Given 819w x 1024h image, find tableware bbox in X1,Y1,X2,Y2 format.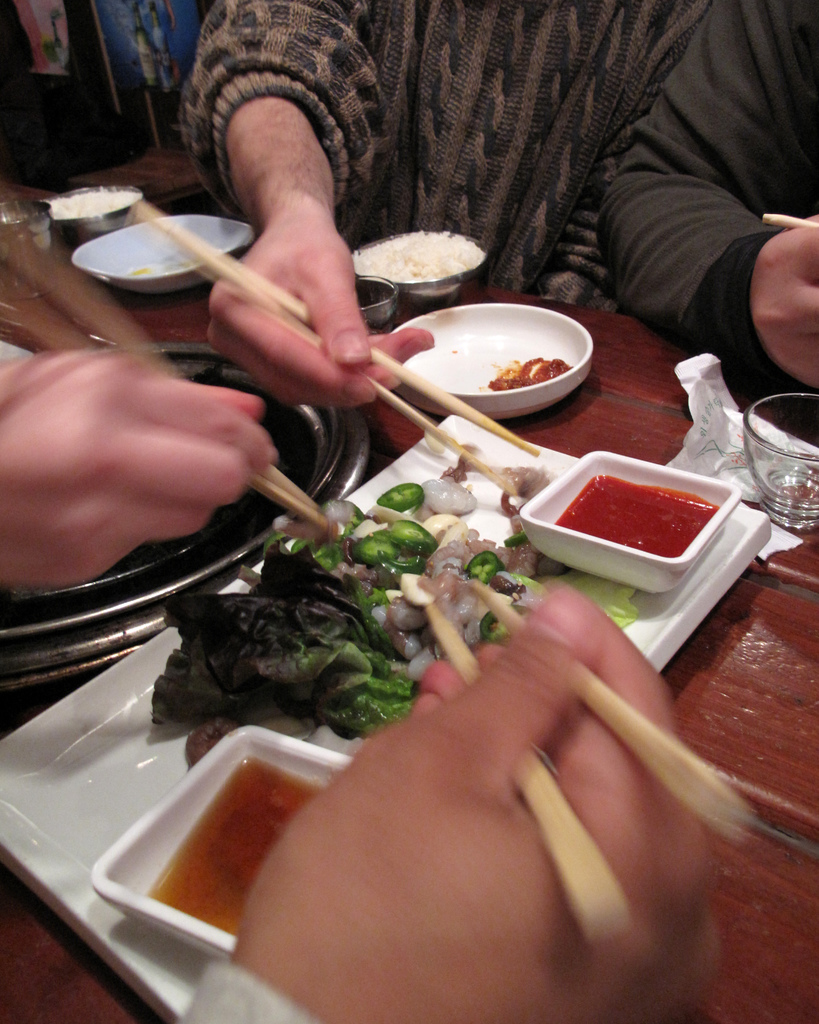
418,589,631,935.
